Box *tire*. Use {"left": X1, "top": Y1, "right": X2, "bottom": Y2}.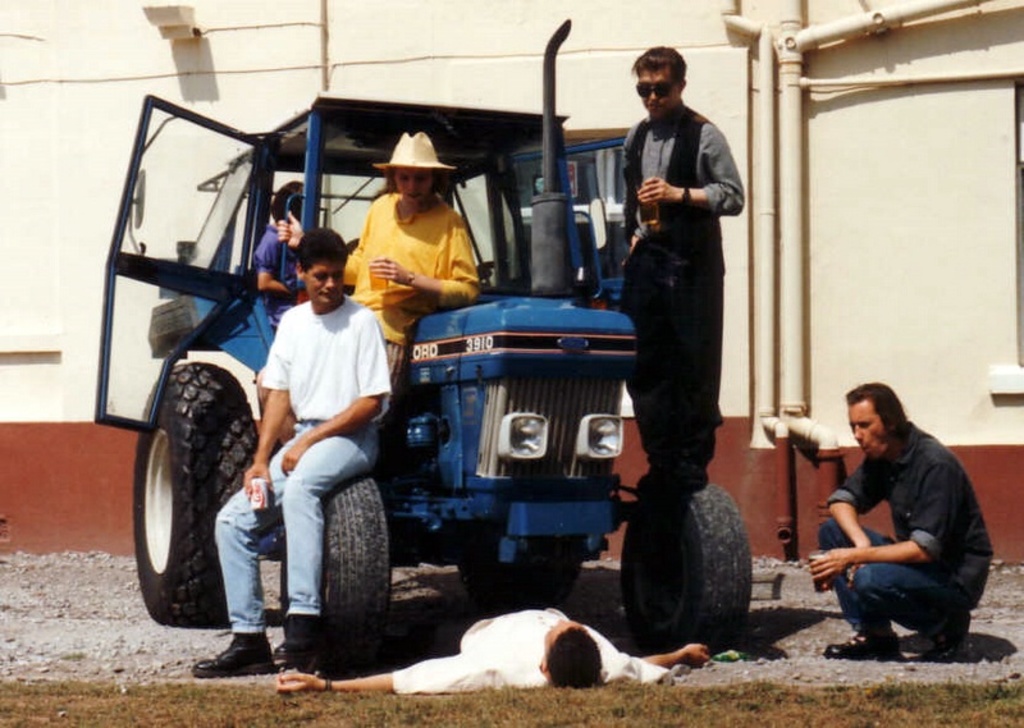
{"left": 128, "top": 354, "right": 253, "bottom": 644}.
